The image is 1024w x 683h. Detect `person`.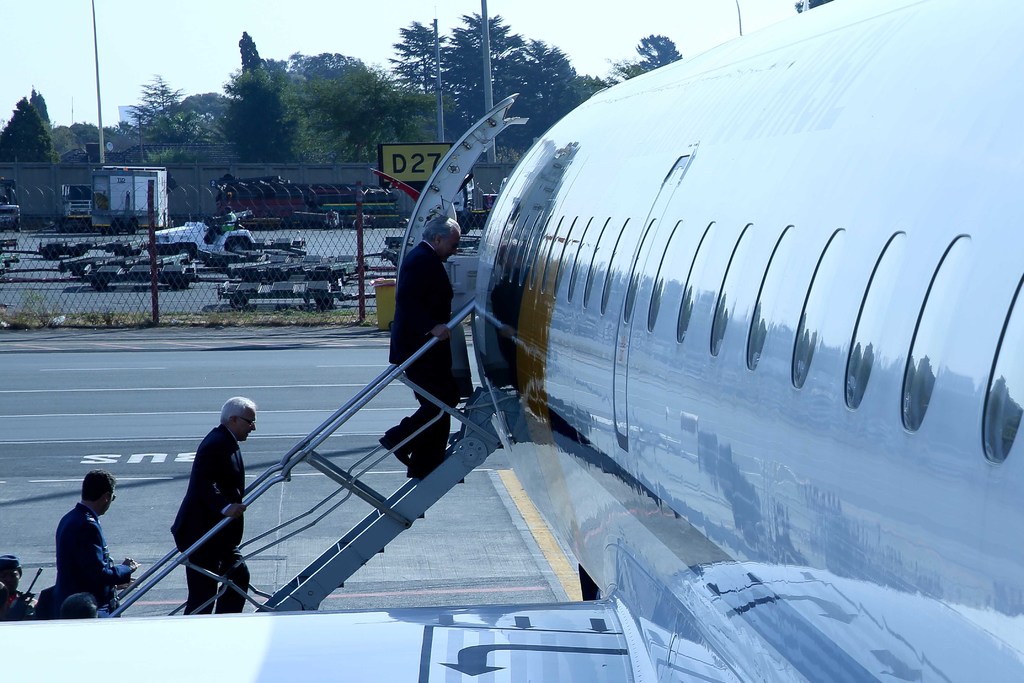
Detection: crop(56, 591, 100, 625).
